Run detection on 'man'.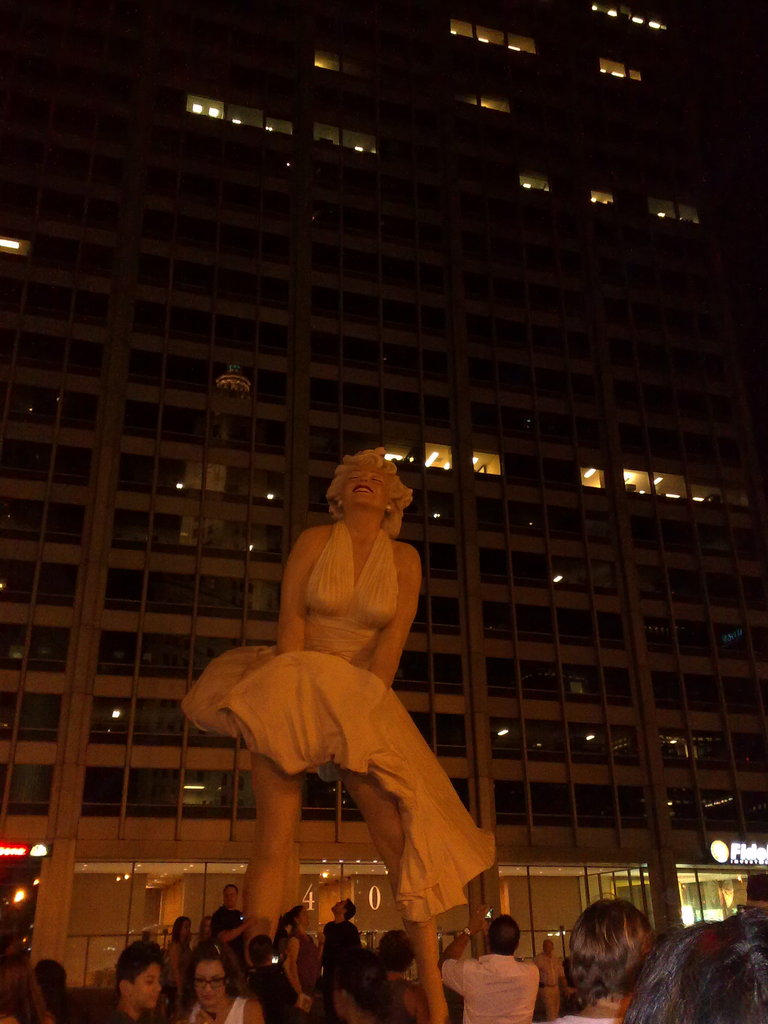
Result: {"x1": 319, "y1": 895, "x2": 362, "y2": 994}.
